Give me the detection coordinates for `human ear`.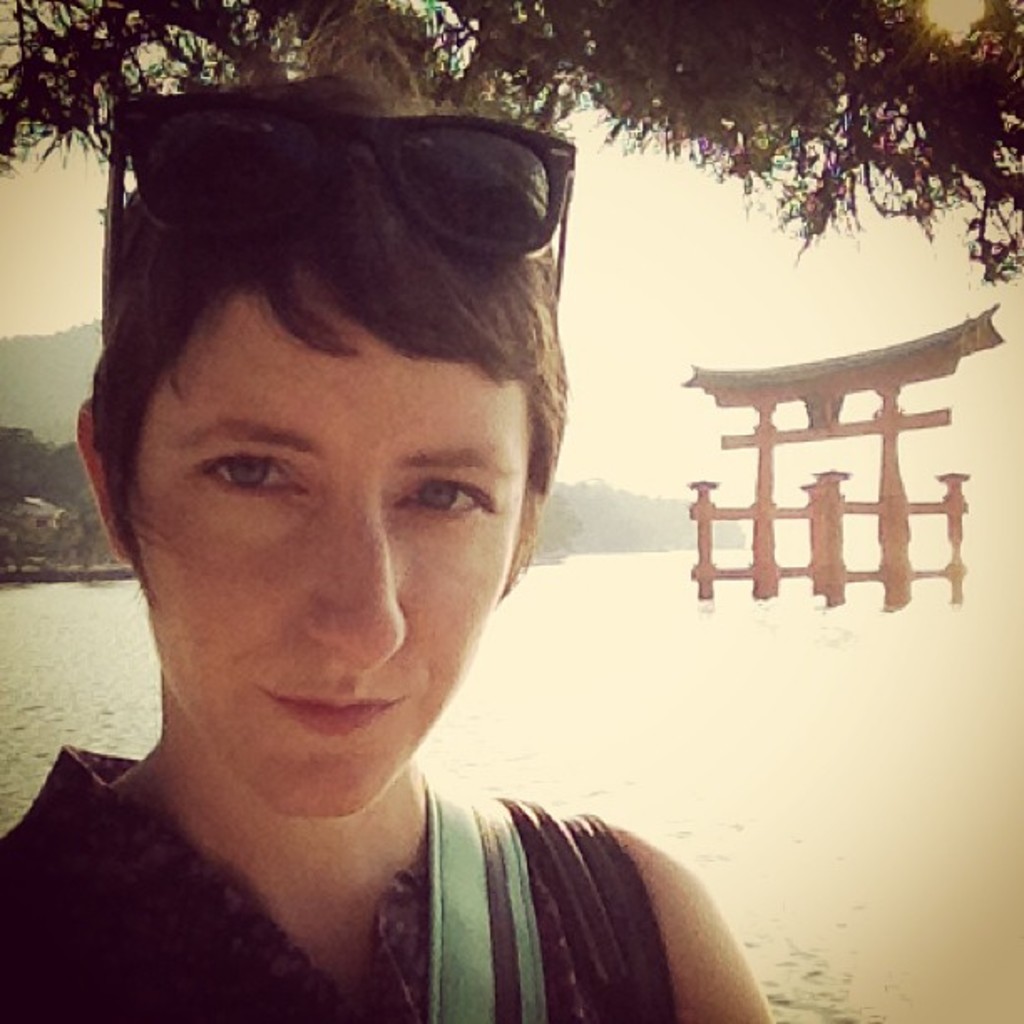
box=[75, 395, 136, 569].
